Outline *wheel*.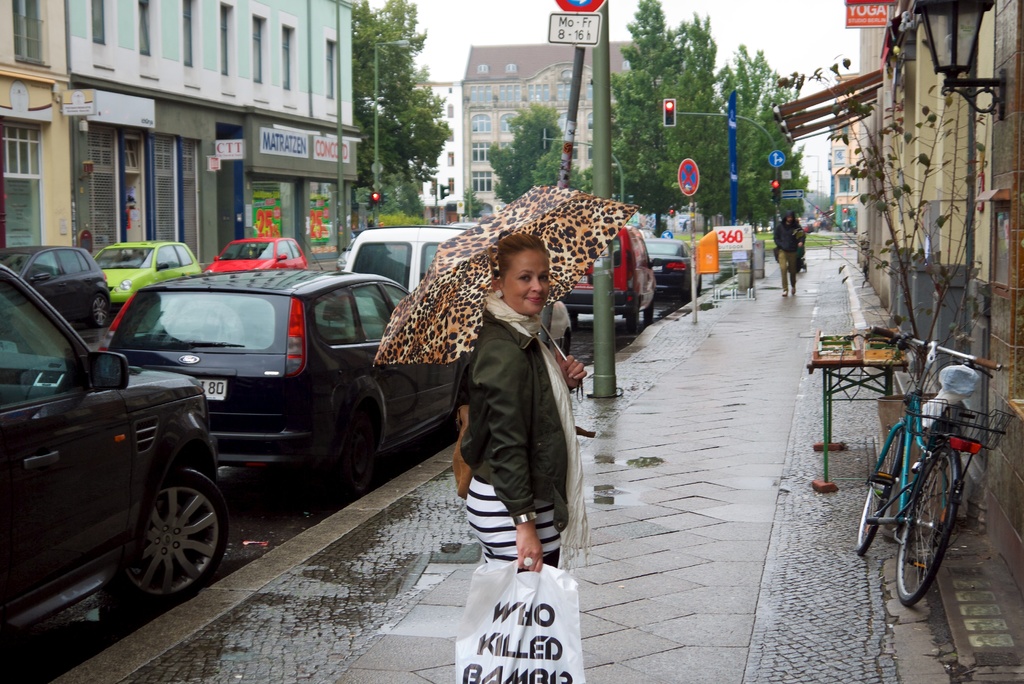
Outline: locate(334, 444, 385, 511).
